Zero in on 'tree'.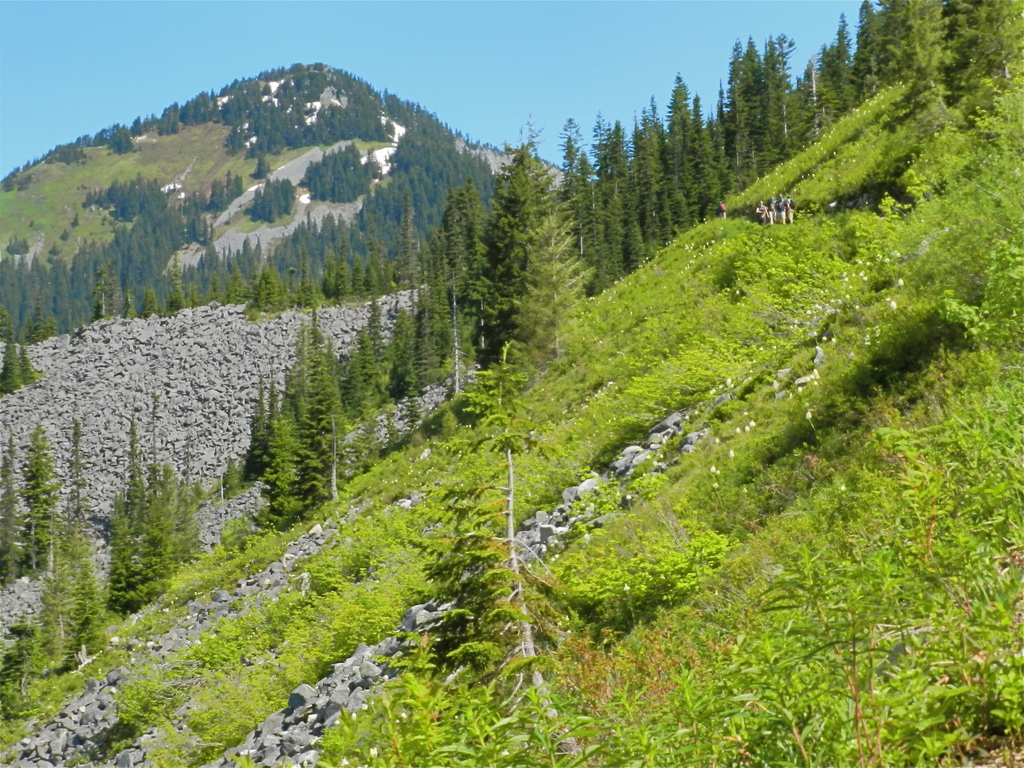
Zeroed in: detection(23, 338, 42, 387).
